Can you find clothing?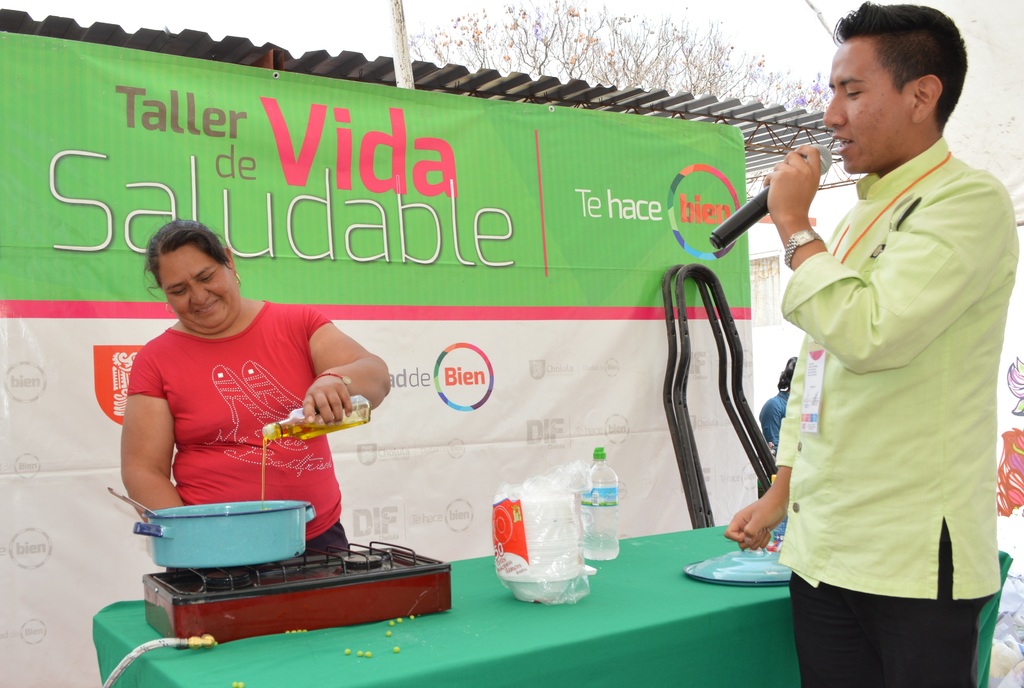
Yes, bounding box: rect(113, 274, 375, 566).
